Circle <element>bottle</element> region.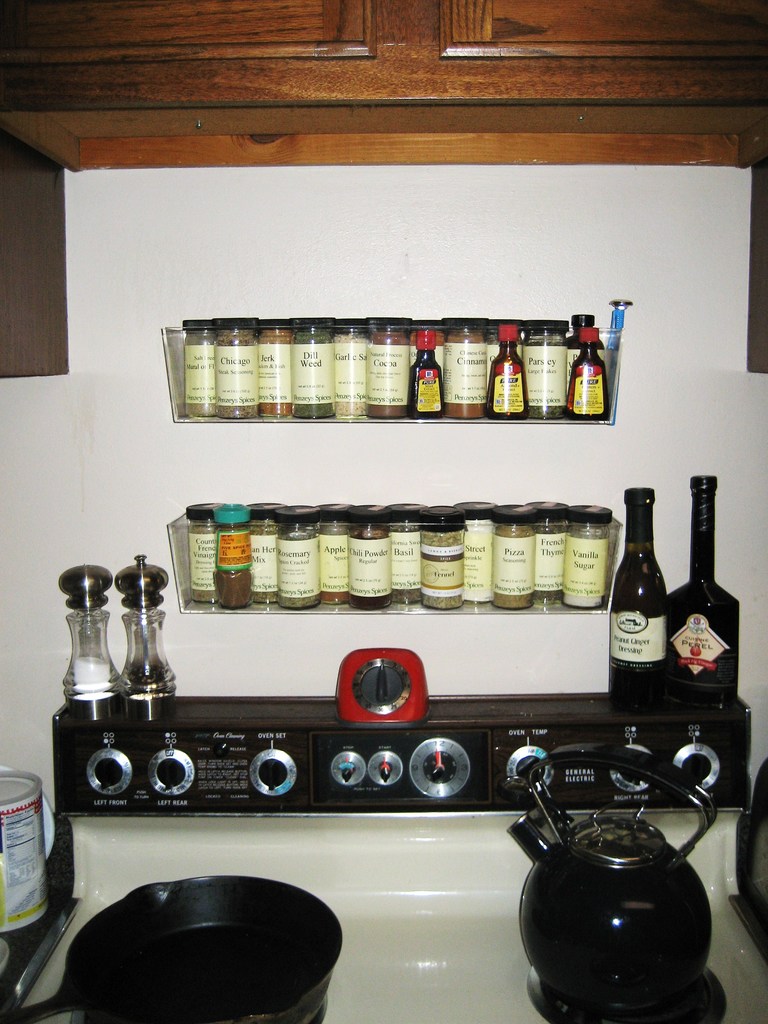
Region: 607 486 666 707.
